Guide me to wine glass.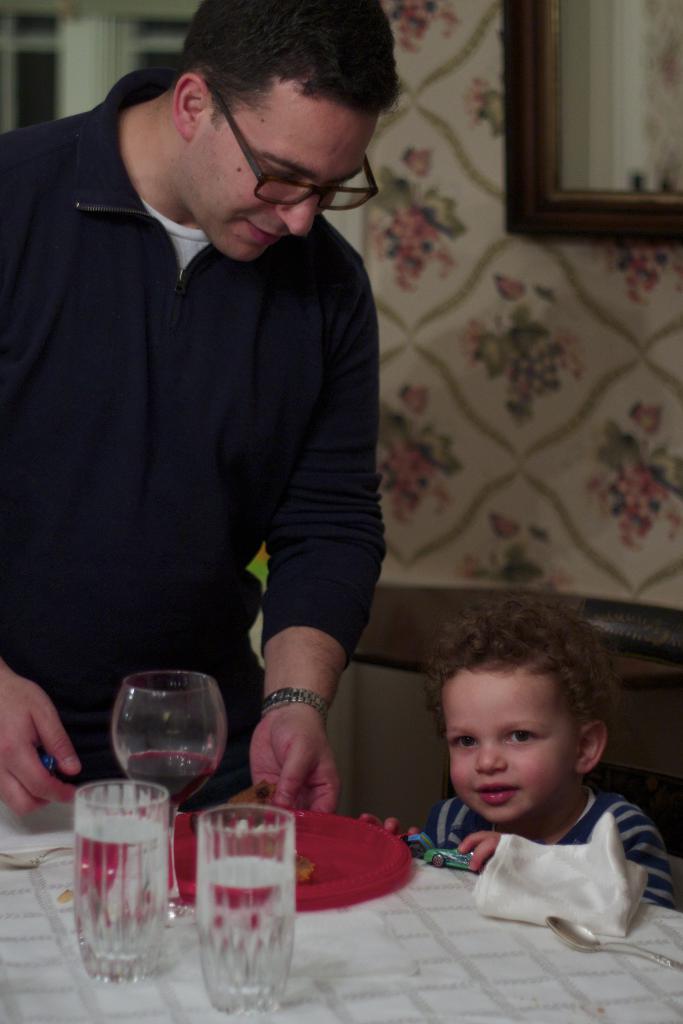
Guidance: x1=113, y1=671, x2=225, y2=915.
